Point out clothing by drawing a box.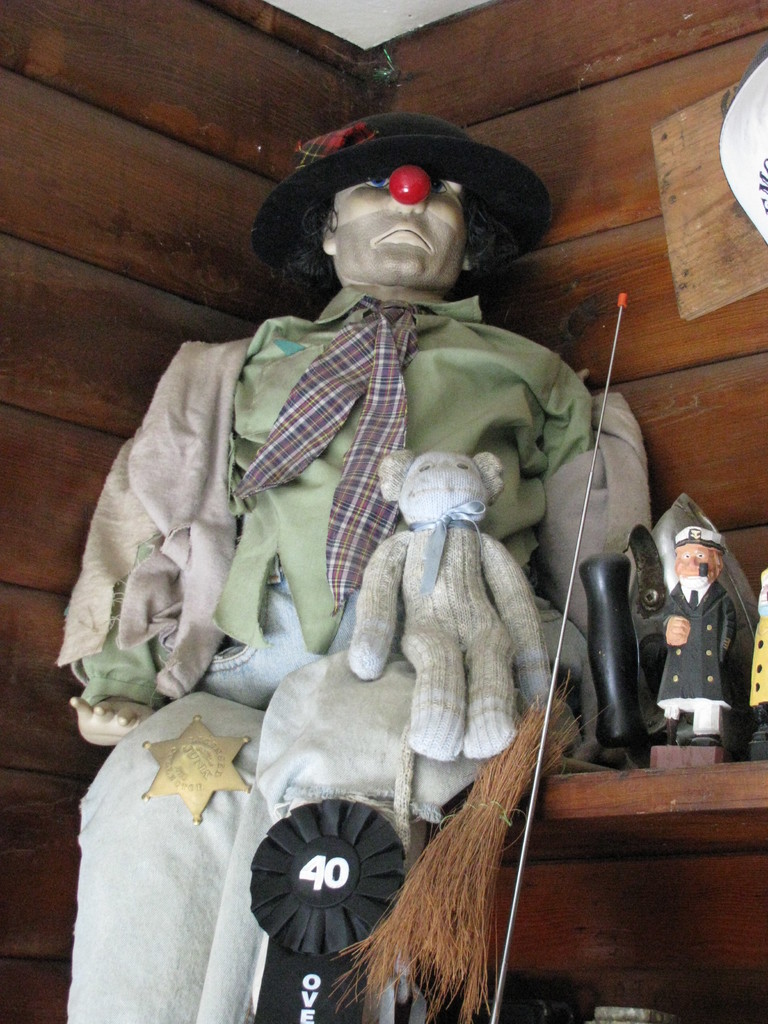
box(81, 287, 592, 1023).
